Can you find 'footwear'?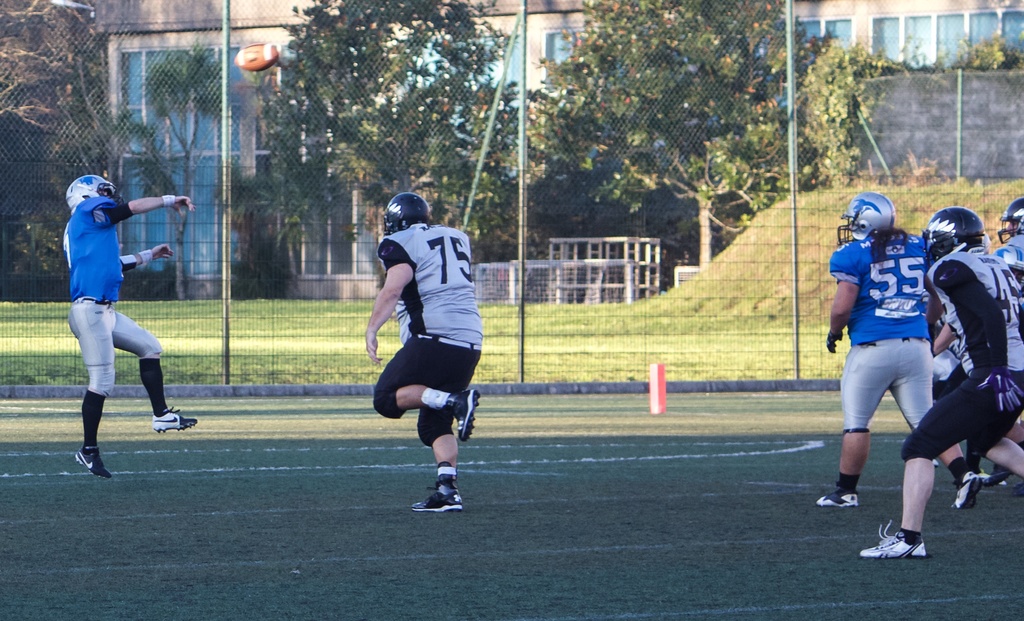
Yes, bounding box: 876/524/940/574.
